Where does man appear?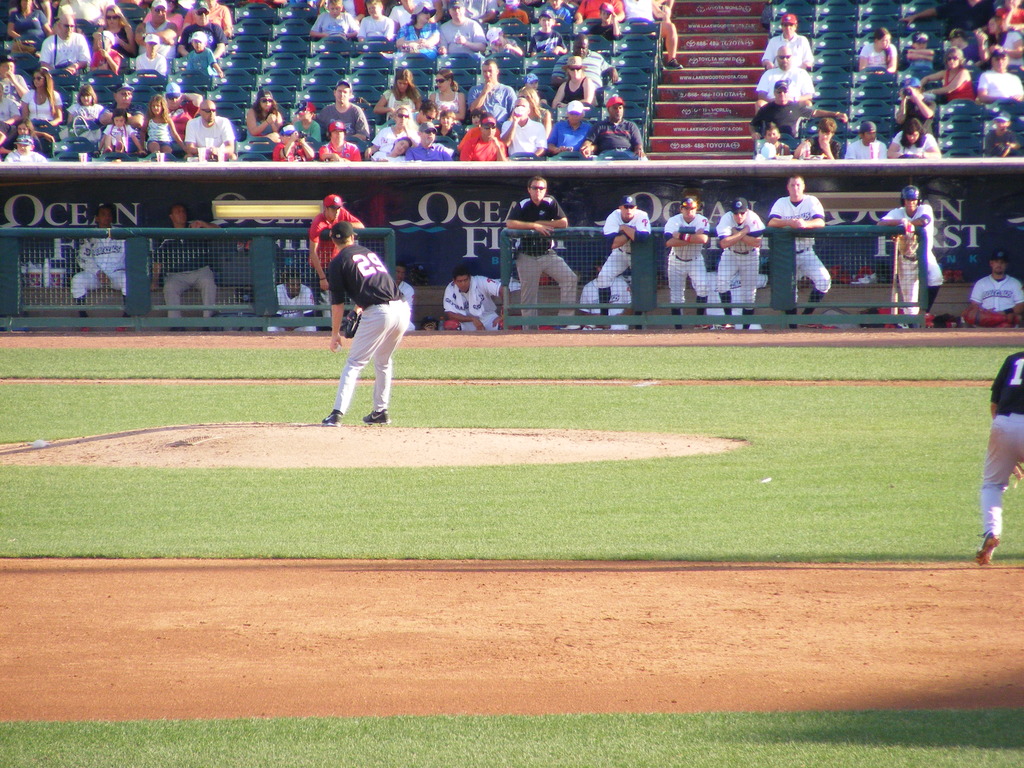
Appears at l=718, t=196, r=763, b=326.
